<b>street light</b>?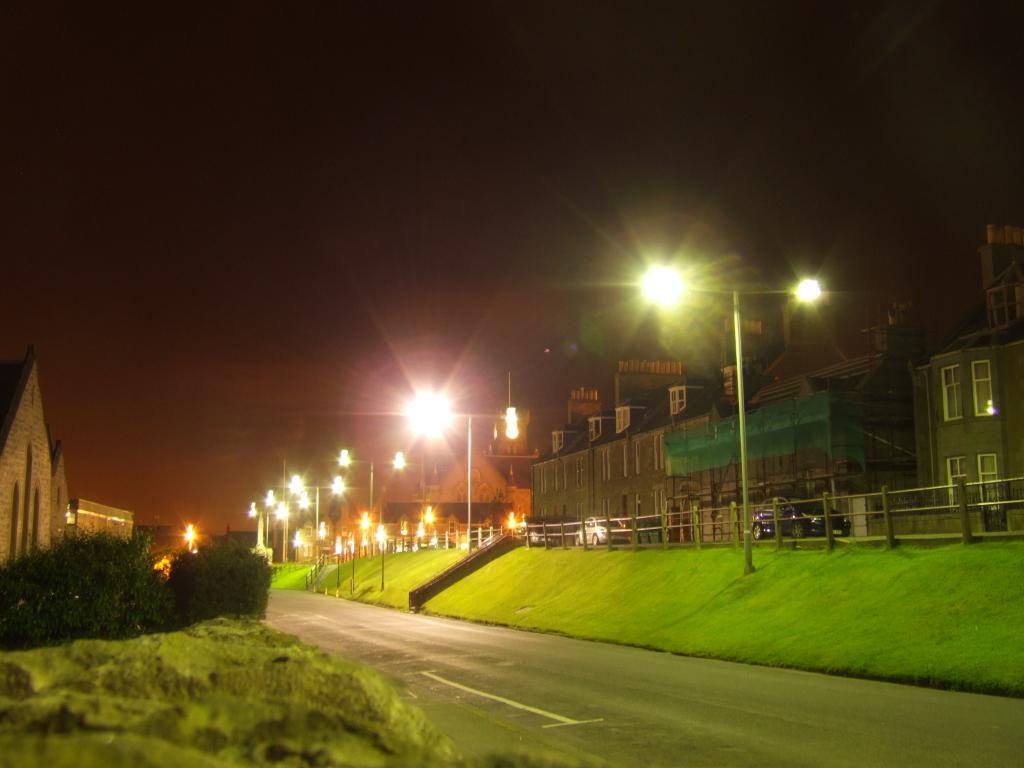
{"x1": 333, "y1": 534, "x2": 345, "y2": 586}
